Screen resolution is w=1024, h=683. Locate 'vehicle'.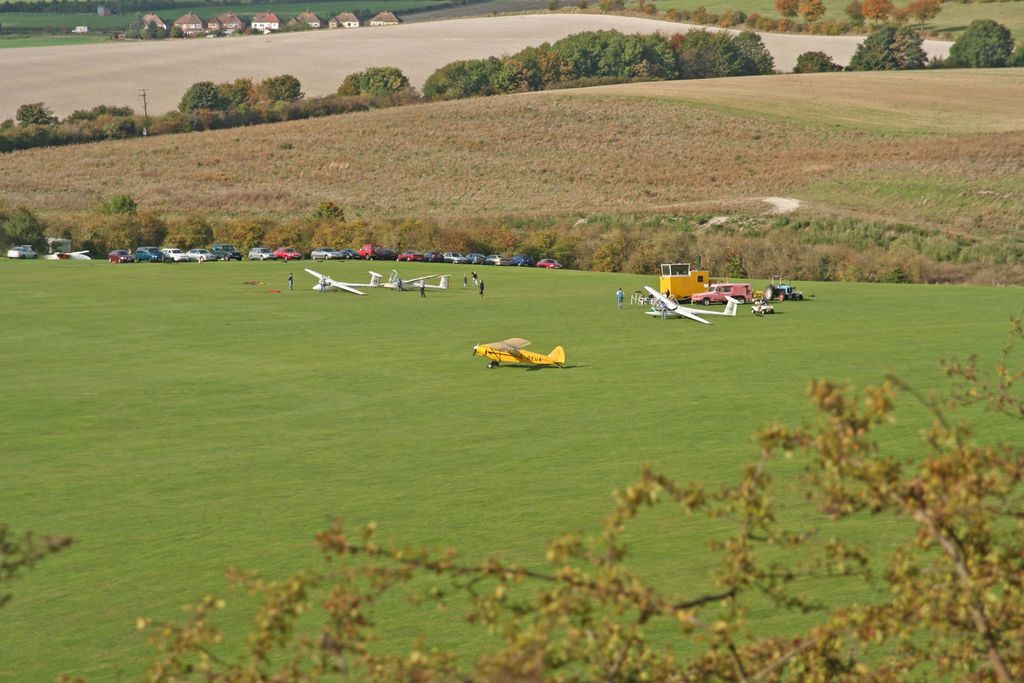
(x1=269, y1=240, x2=302, y2=263).
